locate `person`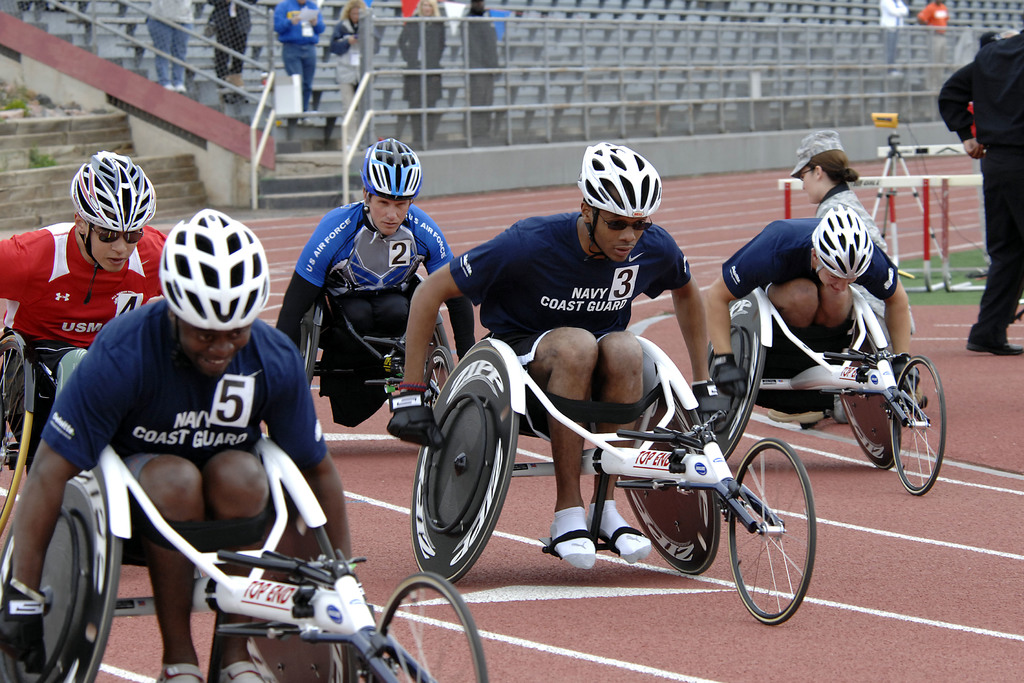
Rect(390, 175, 710, 569)
